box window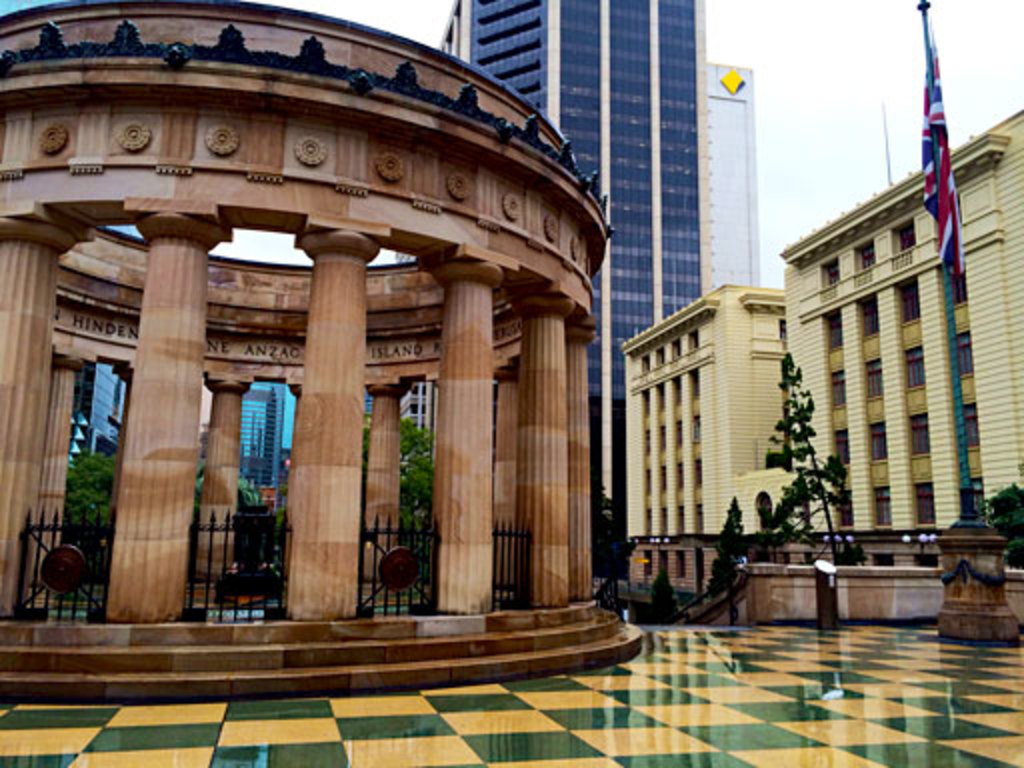
658,470,670,494
